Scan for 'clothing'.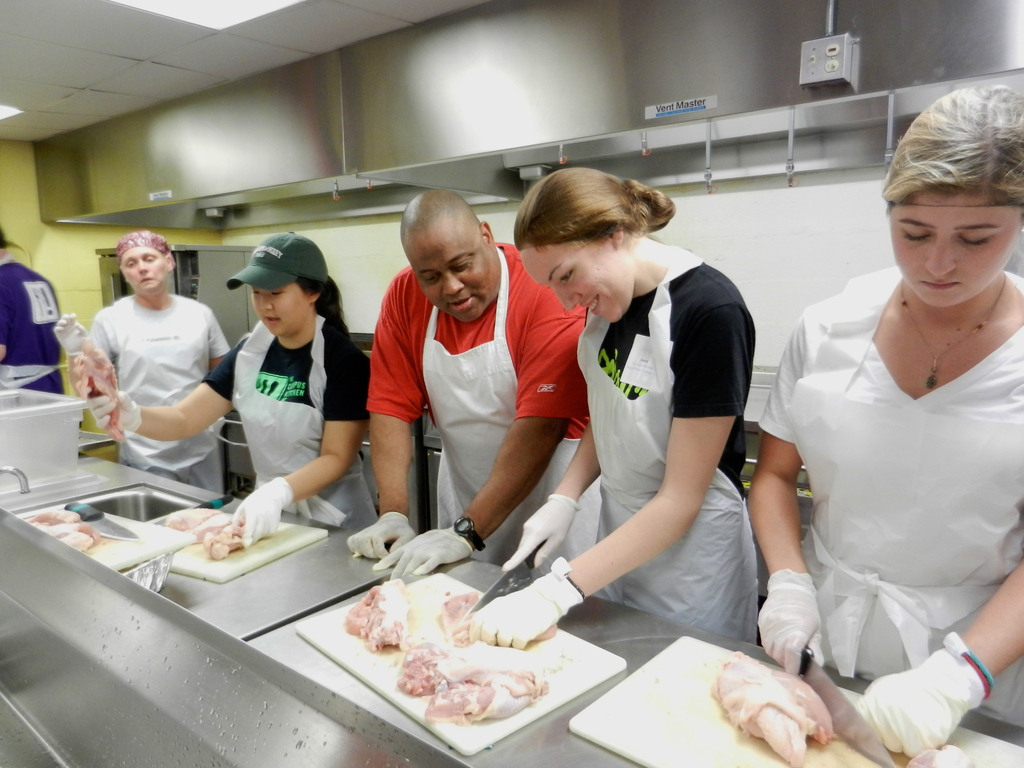
Scan result: Rect(576, 237, 755, 645).
